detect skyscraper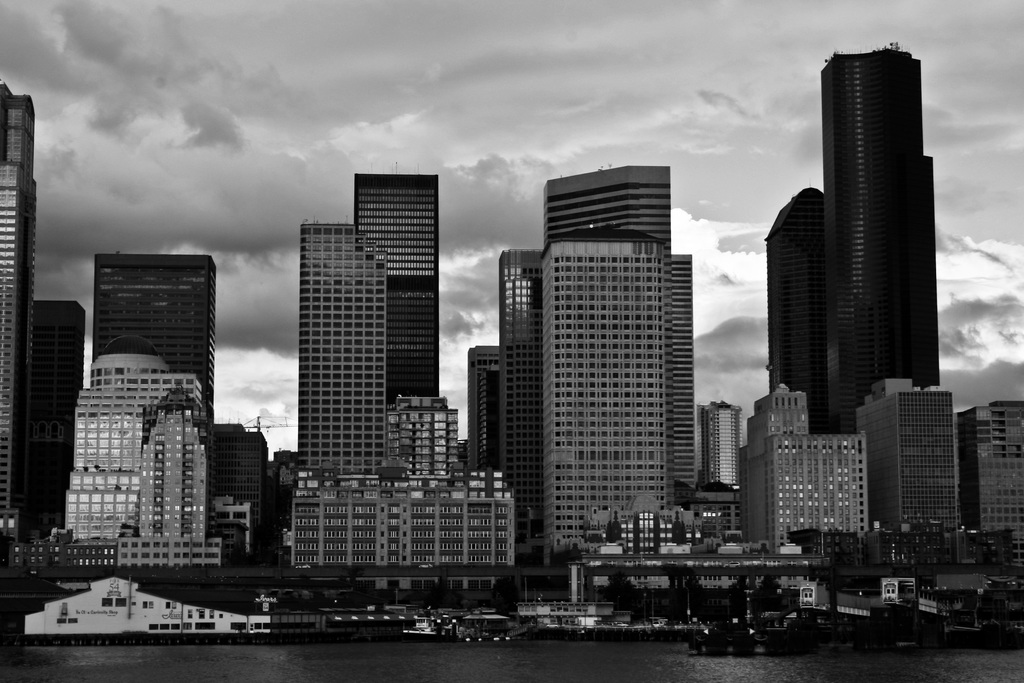
<bbox>293, 225, 394, 469</bbox>
